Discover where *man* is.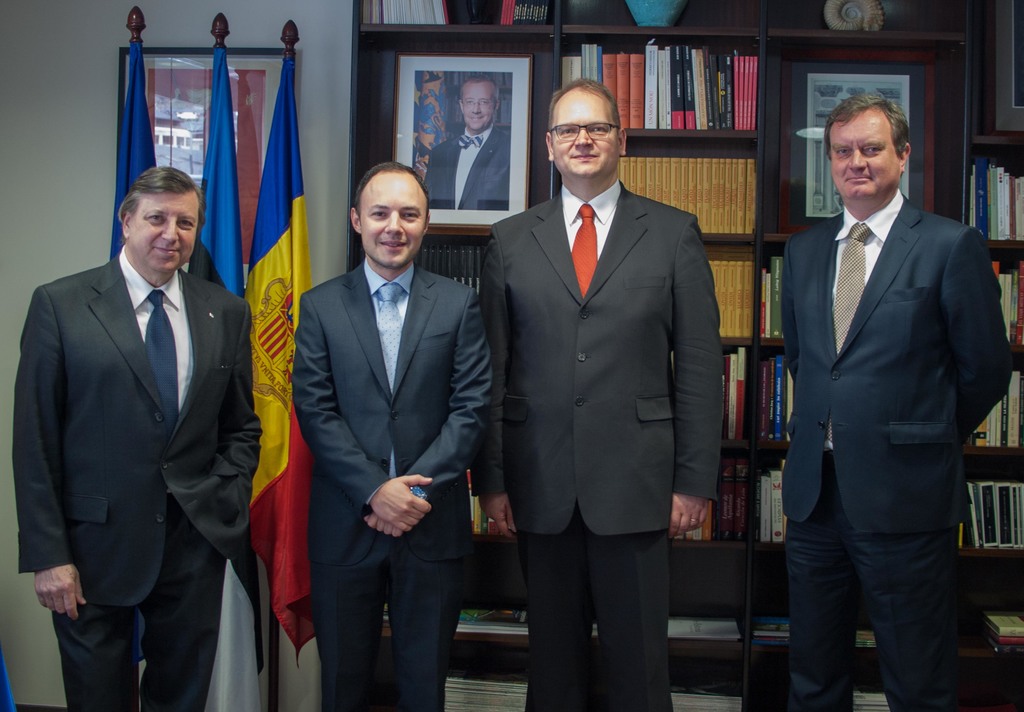
Discovered at 423:75:508:209.
